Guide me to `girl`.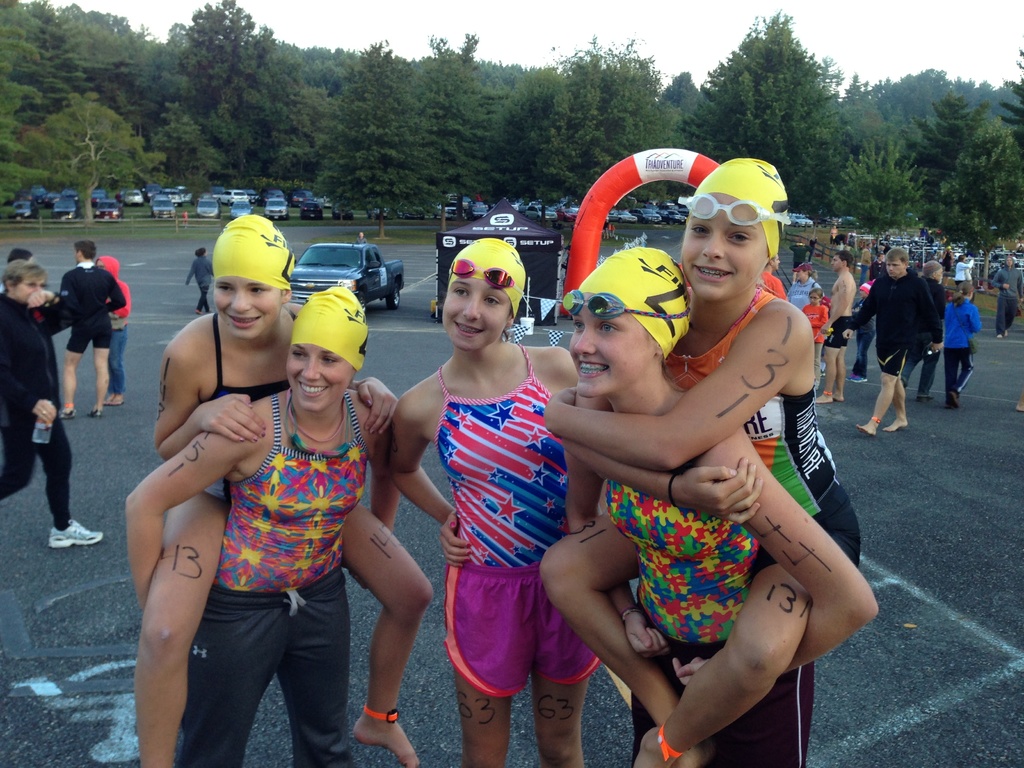
Guidance: left=392, top=241, right=593, bottom=762.
